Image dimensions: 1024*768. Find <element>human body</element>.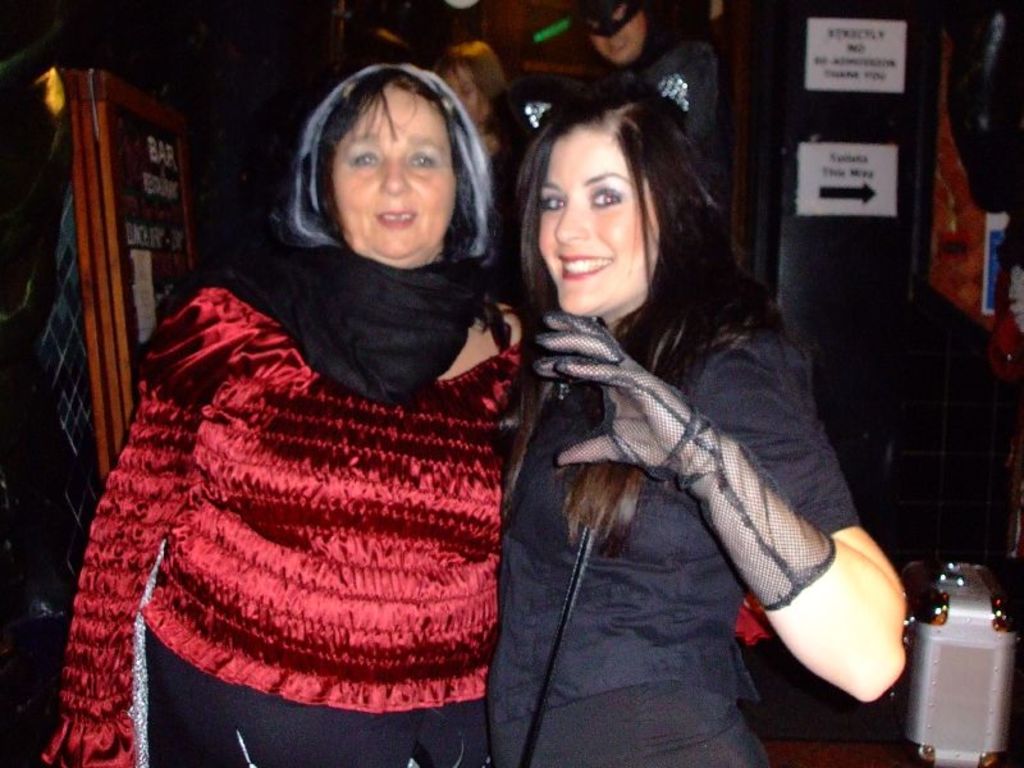
(65,90,509,741).
